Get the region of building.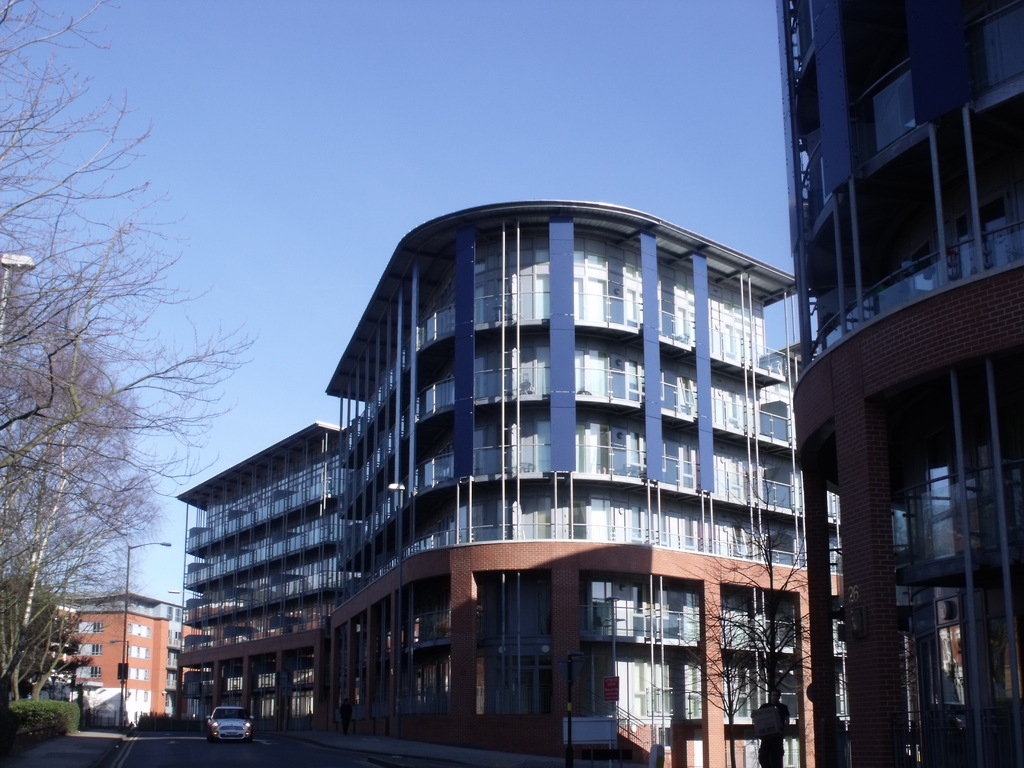
box(777, 0, 1021, 765).
